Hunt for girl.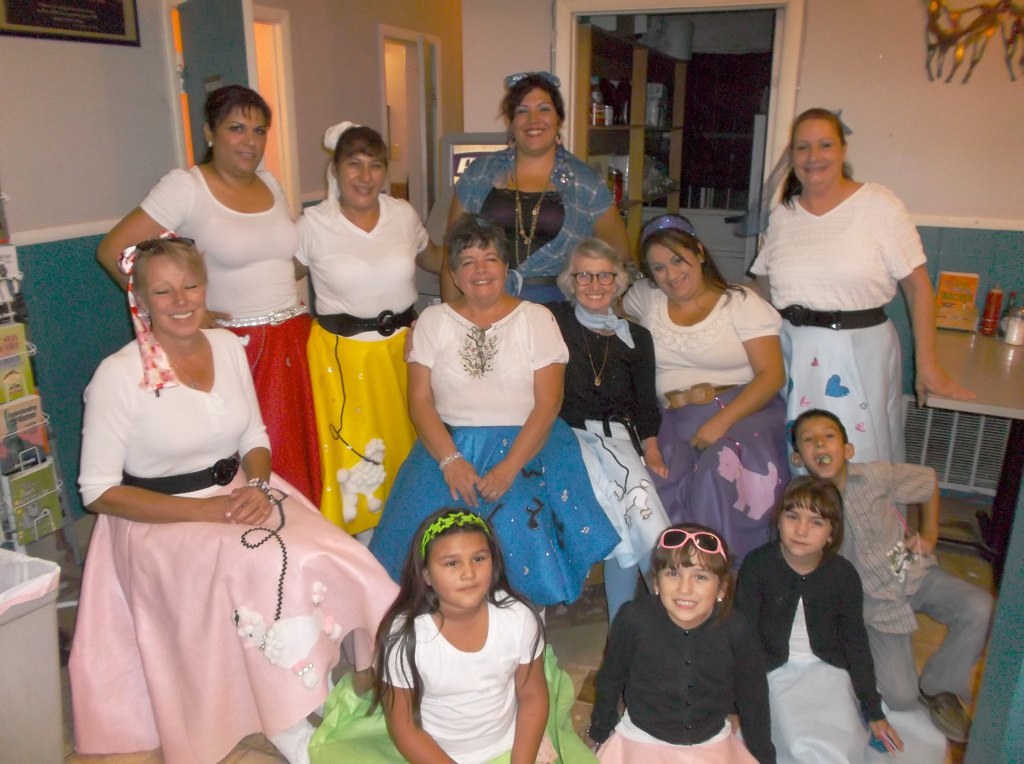
Hunted down at [729,477,910,758].
